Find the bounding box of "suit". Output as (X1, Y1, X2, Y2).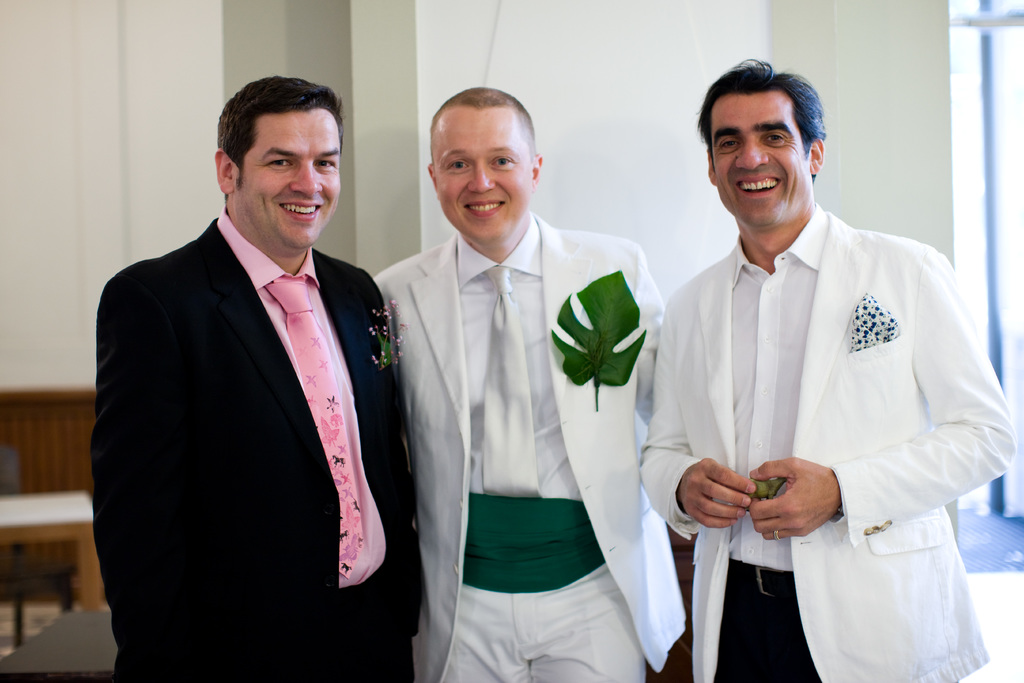
(636, 189, 1016, 682).
